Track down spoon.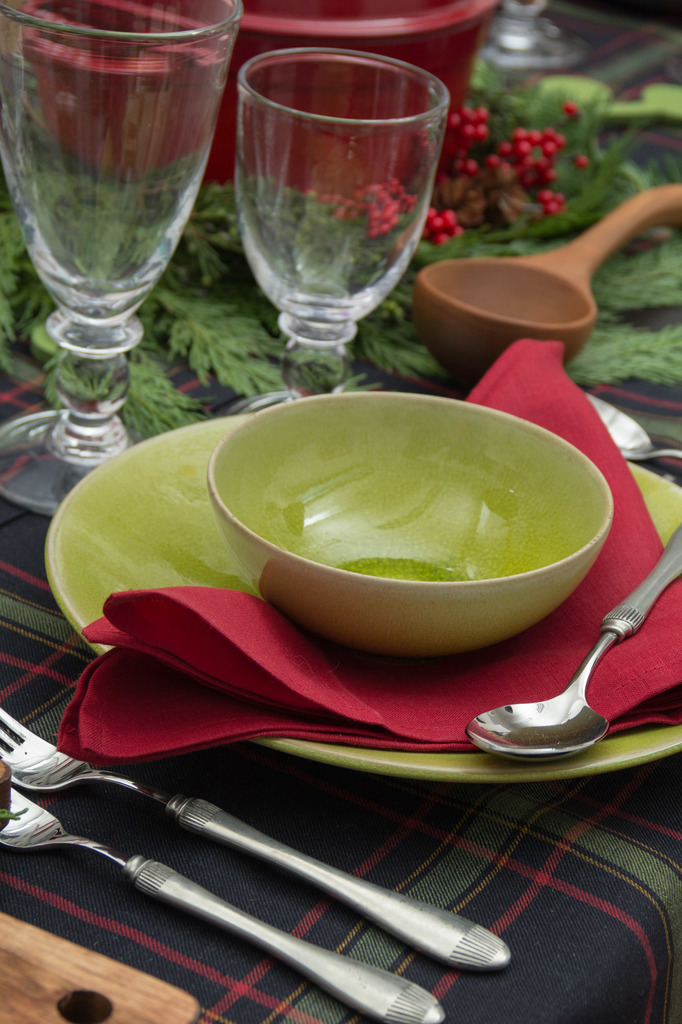
Tracked to l=586, t=391, r=681, b=461.
